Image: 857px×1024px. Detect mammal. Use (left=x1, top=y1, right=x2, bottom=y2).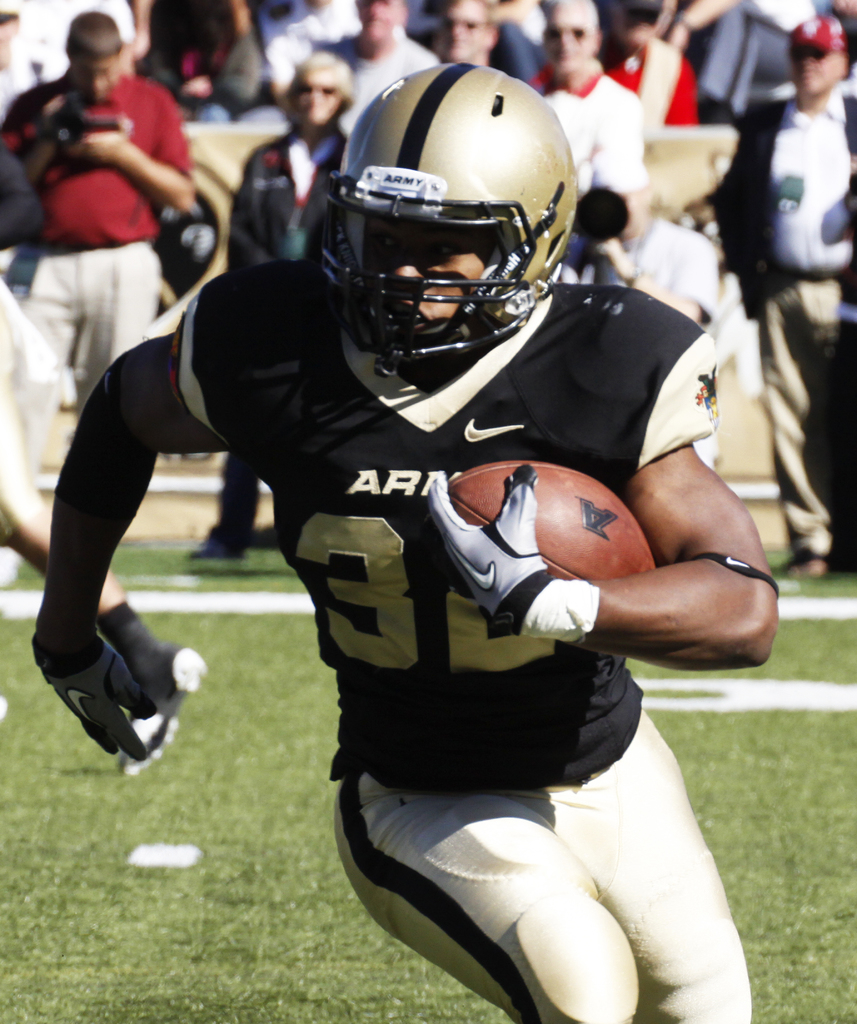
(left=528, top=0, right=641, bottom=179).
